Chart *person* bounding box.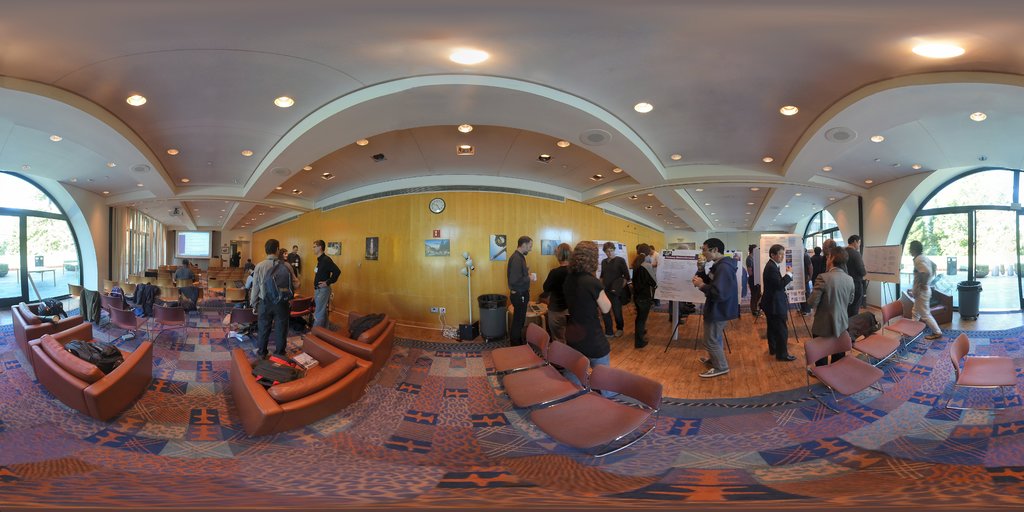
Charted: x1=504, y1=234, x2=531, y2=345.
